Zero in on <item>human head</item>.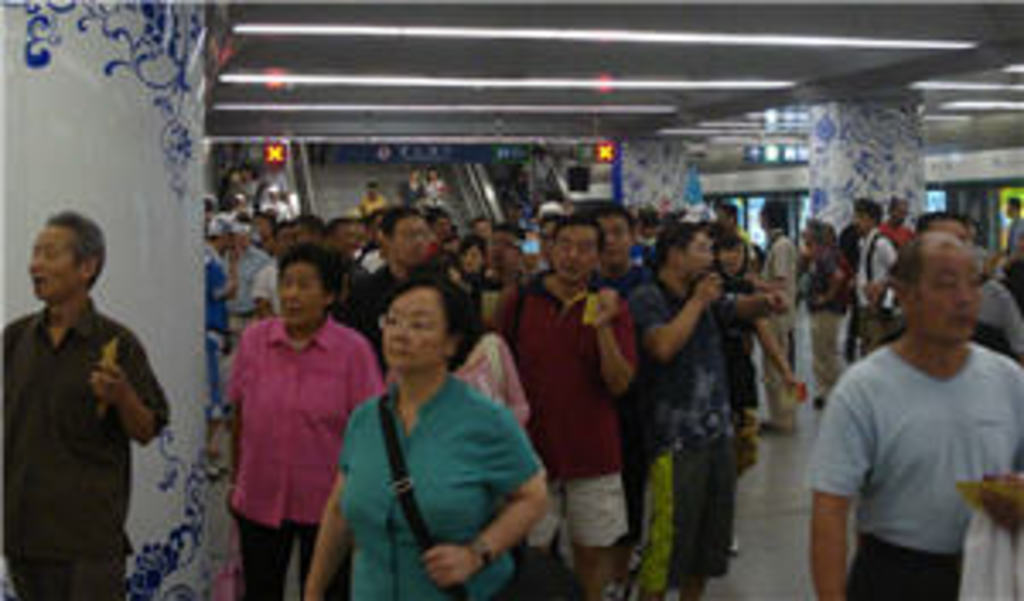
Zeroed in: {"x1": 362, "y1": 181, "x2": 379, "y2": 195}.
